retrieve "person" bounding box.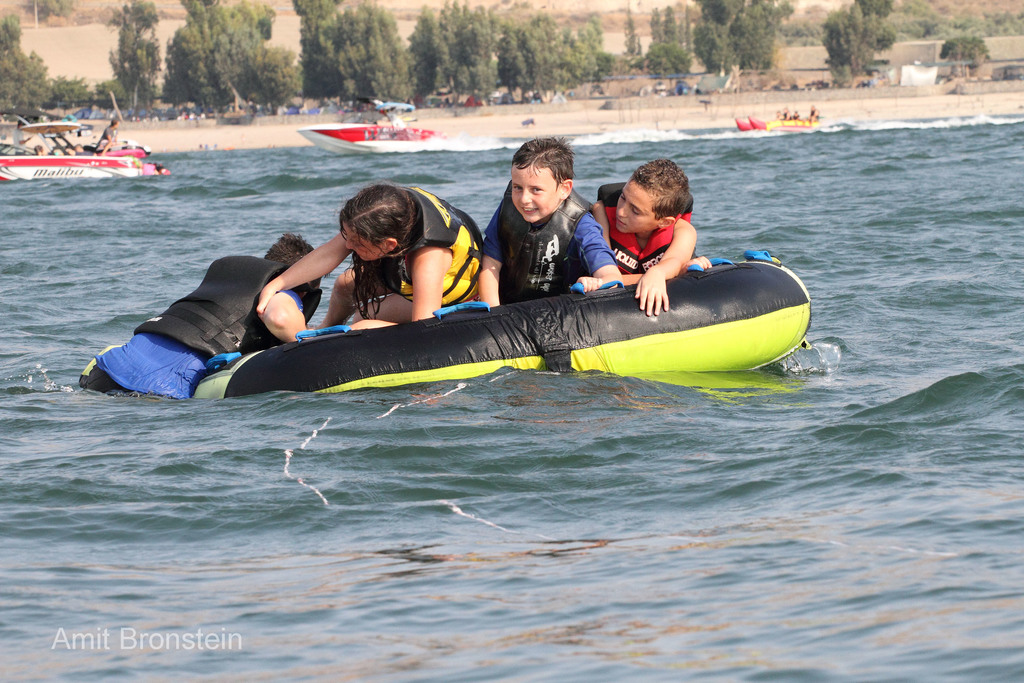
Bounding box: (left=593, top=163, right=705, bottom=320).
